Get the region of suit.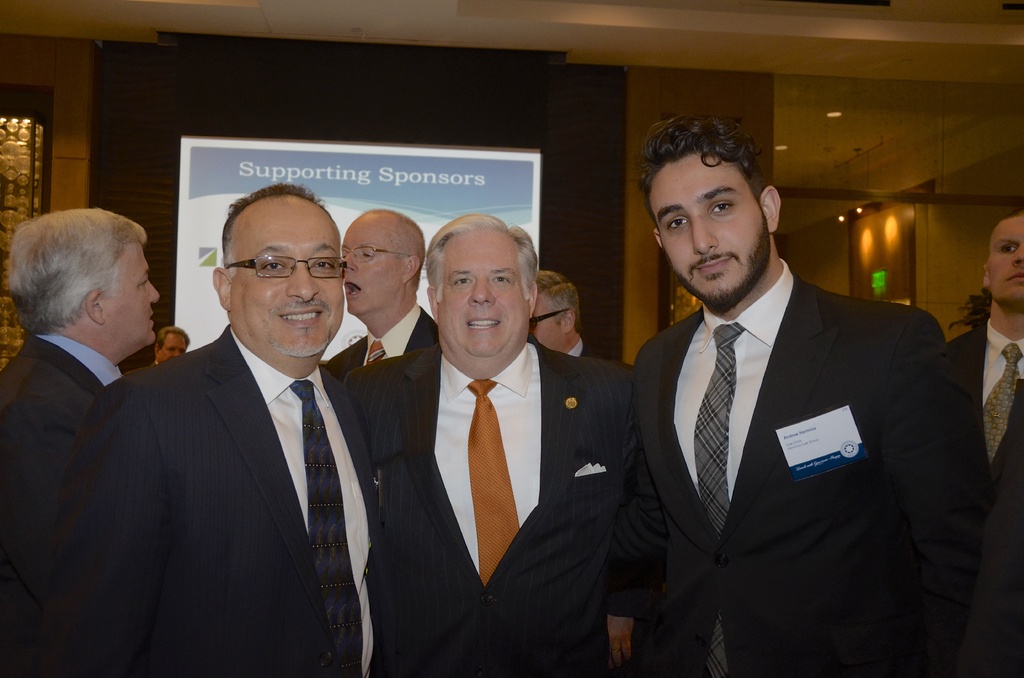
{"left": 632, "top": 261, "right": 996, "bottom": 677}.
